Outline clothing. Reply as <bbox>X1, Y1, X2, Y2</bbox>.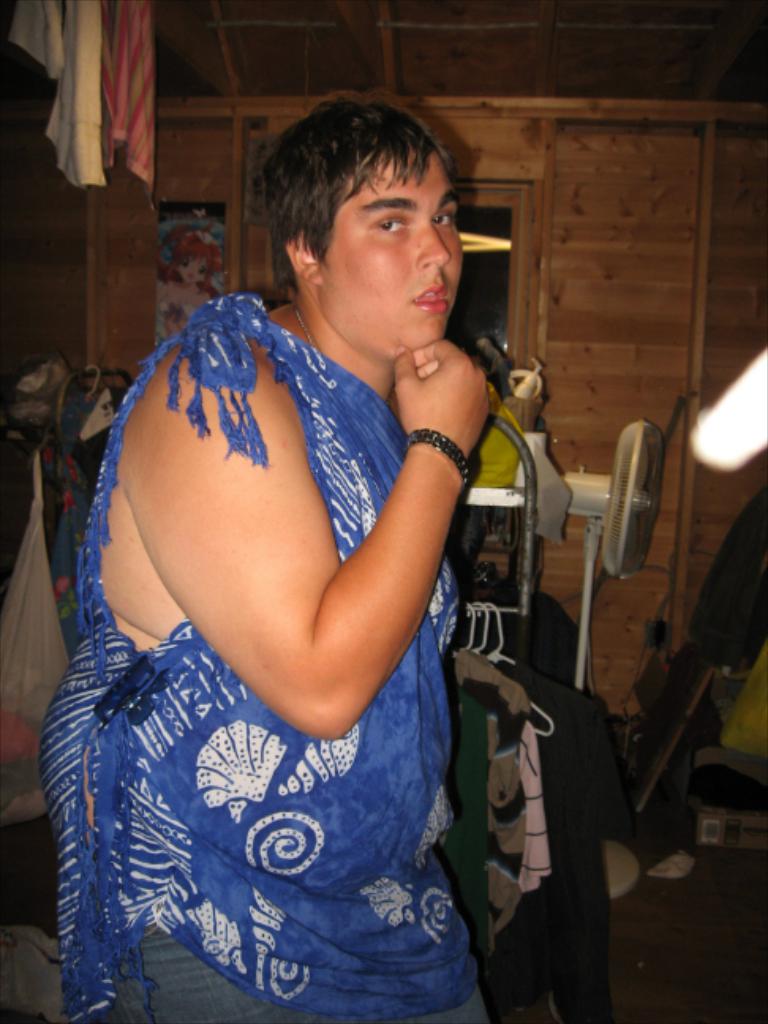
<bbox>58, 270, 496, 1003</bbox>.
